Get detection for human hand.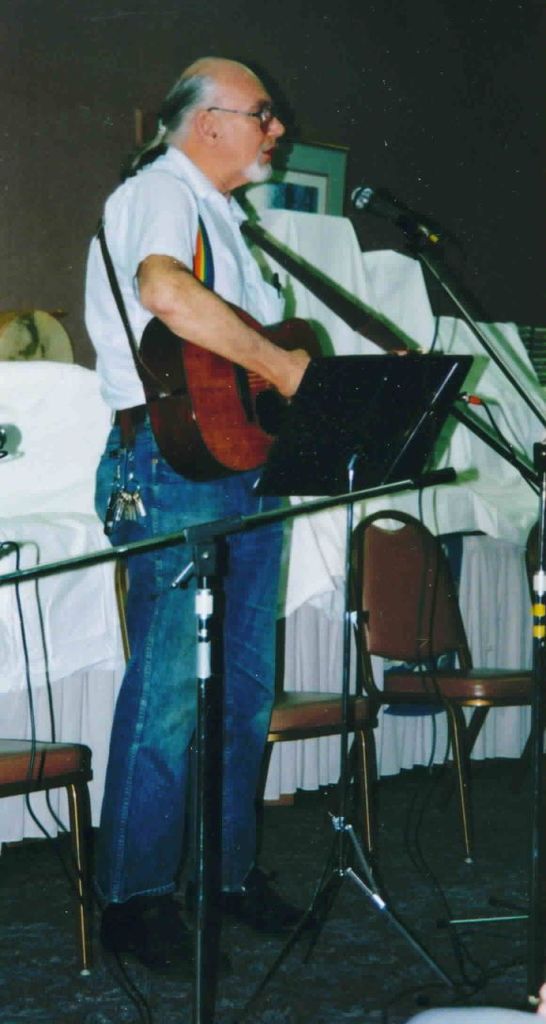
Detection: 248,303,308,392.
